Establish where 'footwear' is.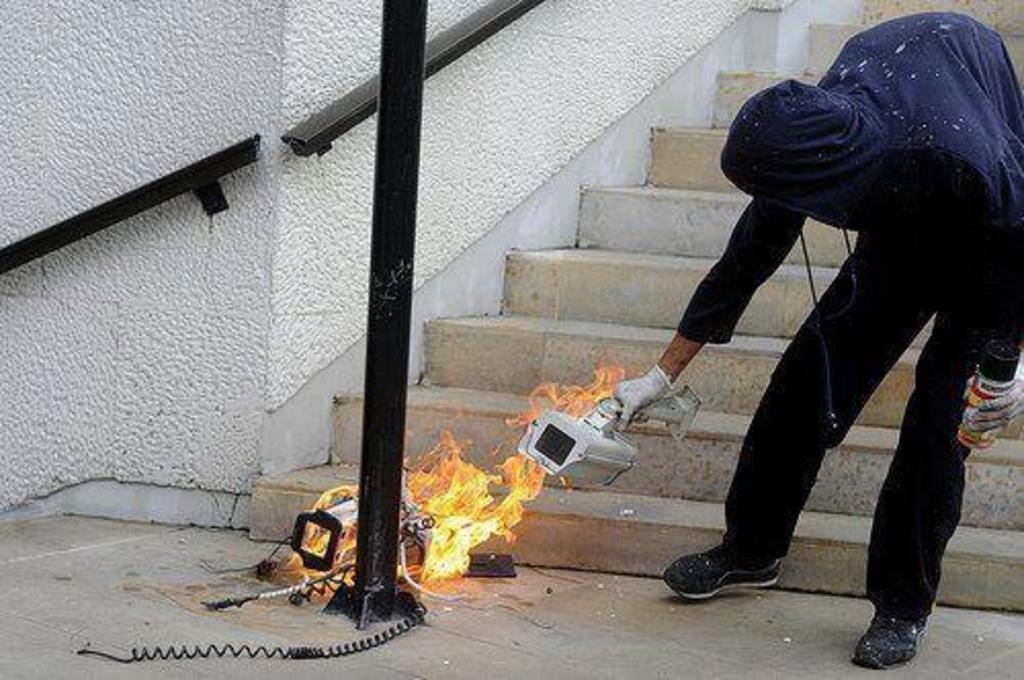
Established at [872,594,942,666].
